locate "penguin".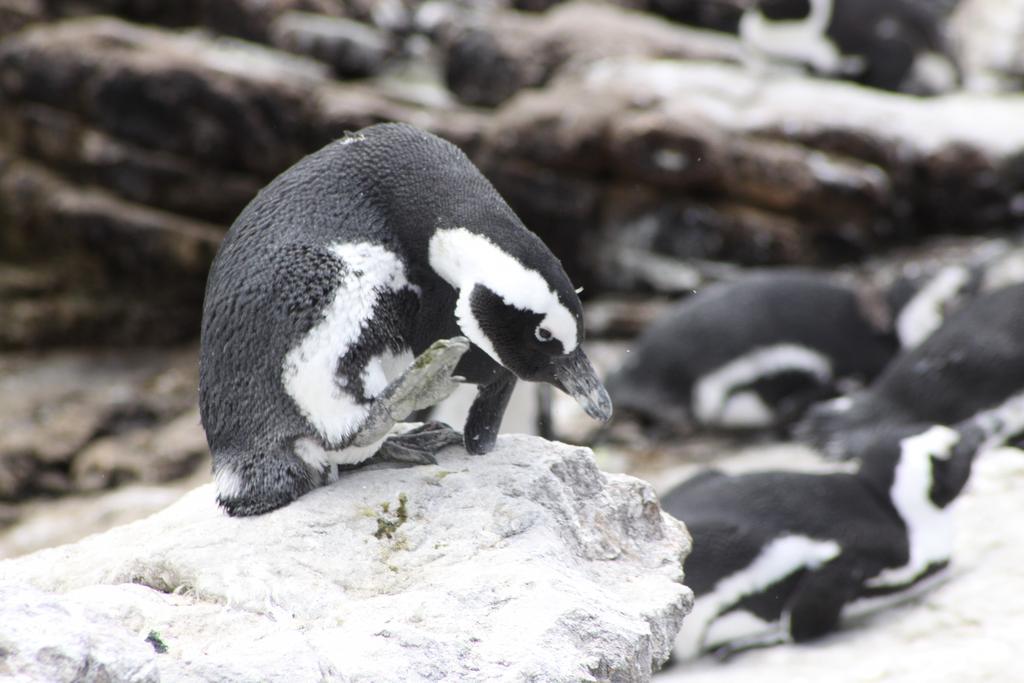
Bounding box: (596, 262, 898, 453).
